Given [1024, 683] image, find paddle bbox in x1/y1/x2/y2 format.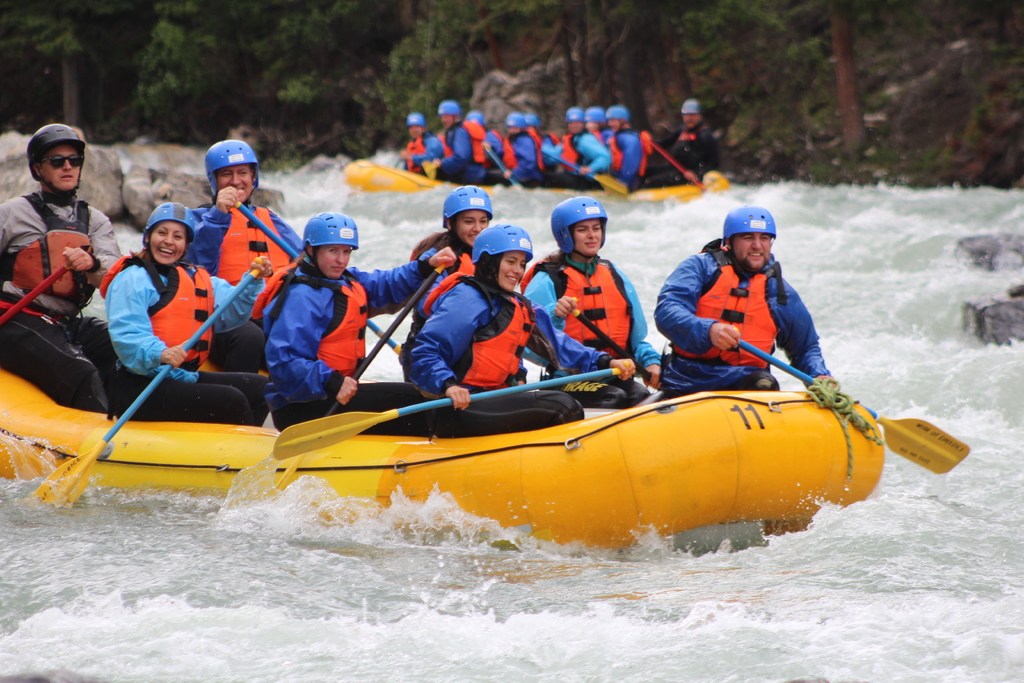
738/341/970/473.
